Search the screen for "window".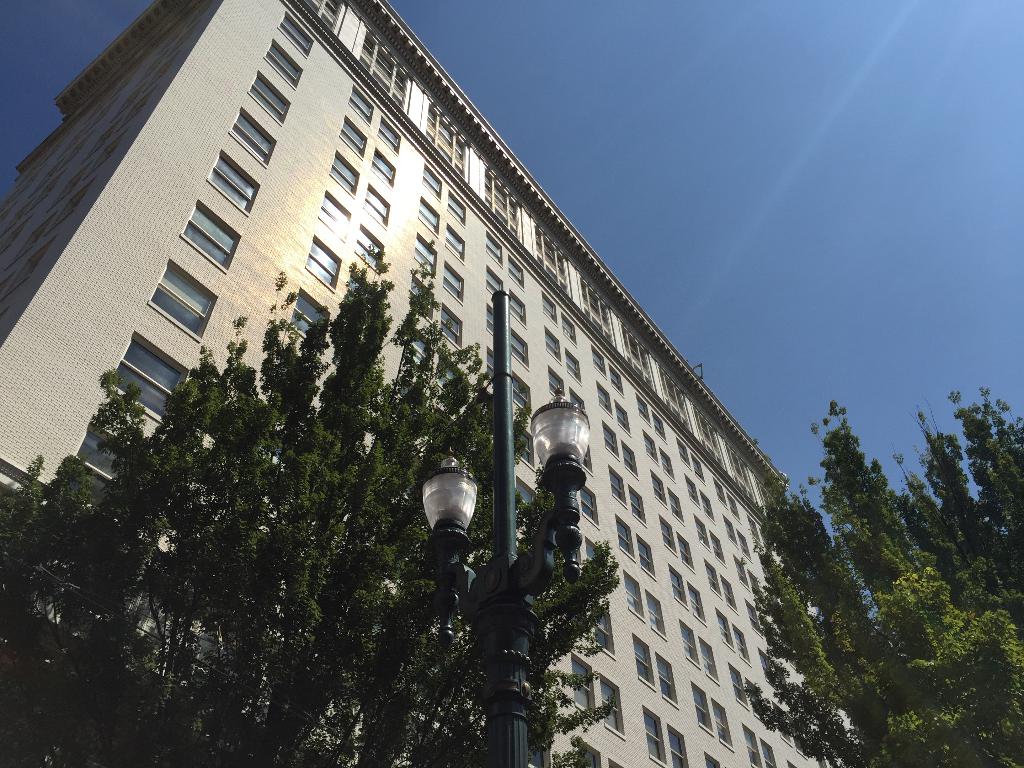
Found at x1=419 y1=229 x2=436 y2=278.
